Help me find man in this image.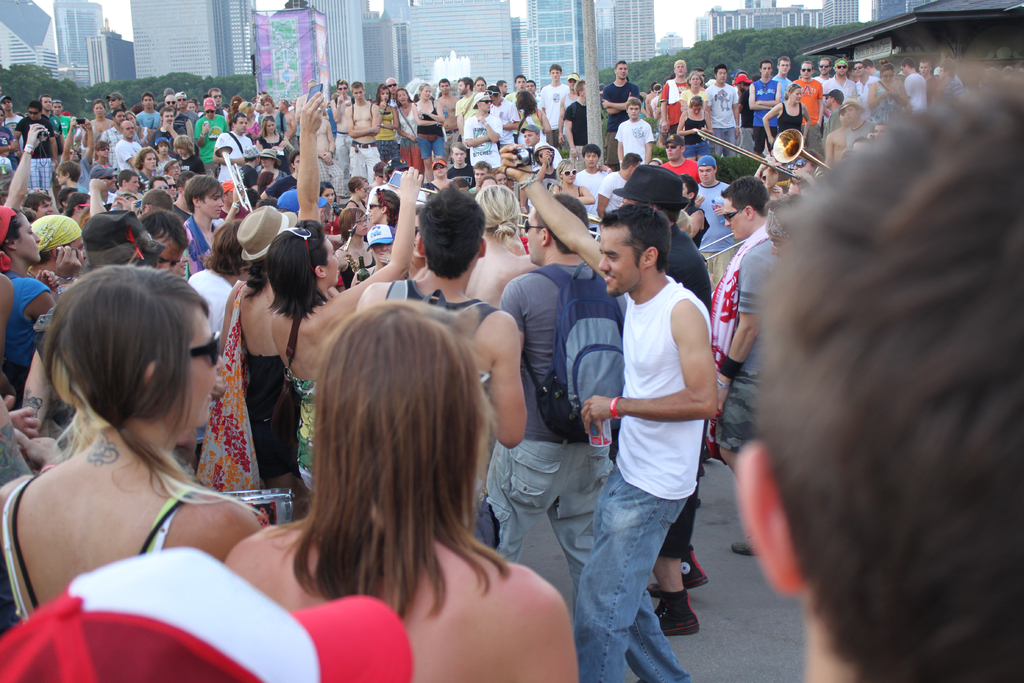
Found it: {"x1": 595, "y1": 151, "x2": 644, "y2": 215}.
